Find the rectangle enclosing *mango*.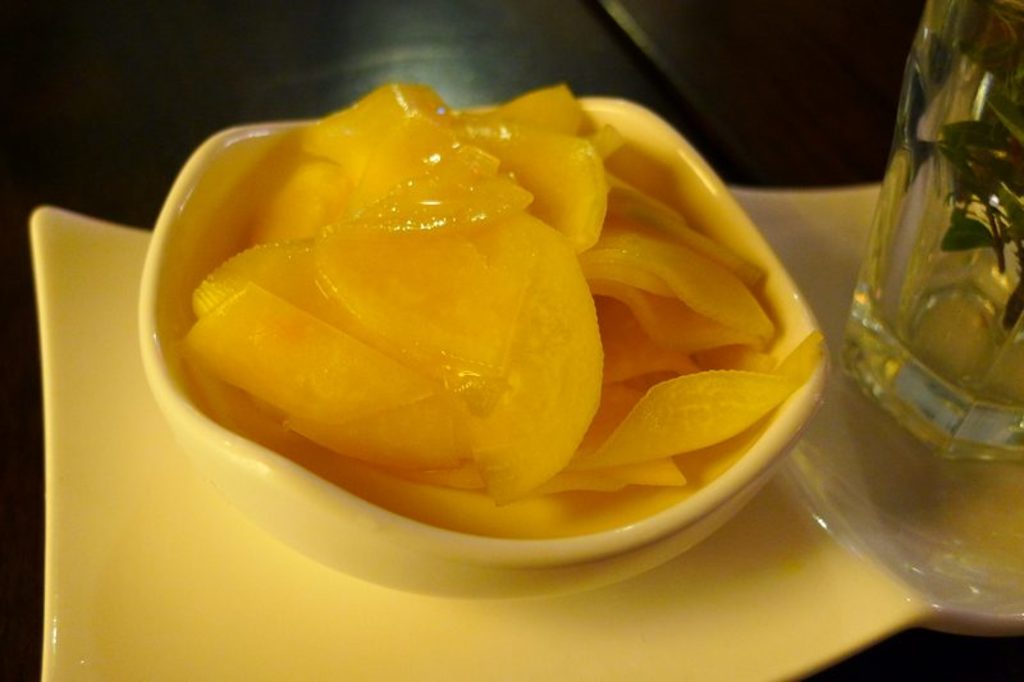
BBox(177, 285, 444, 424).
